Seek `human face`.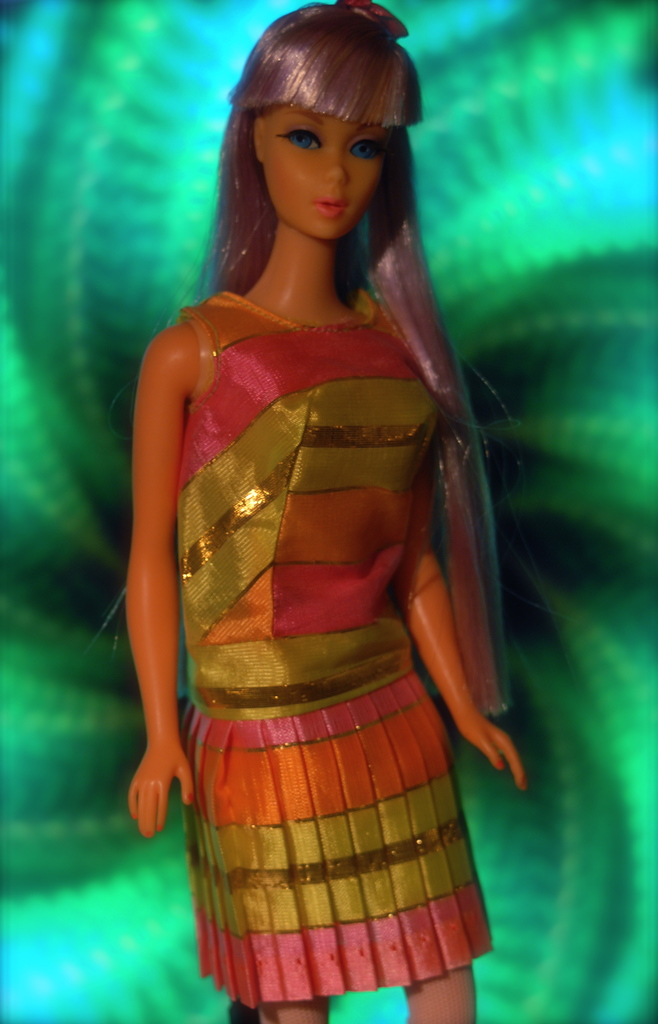
(x1=259, y1=104, x2=387, y2=241).
